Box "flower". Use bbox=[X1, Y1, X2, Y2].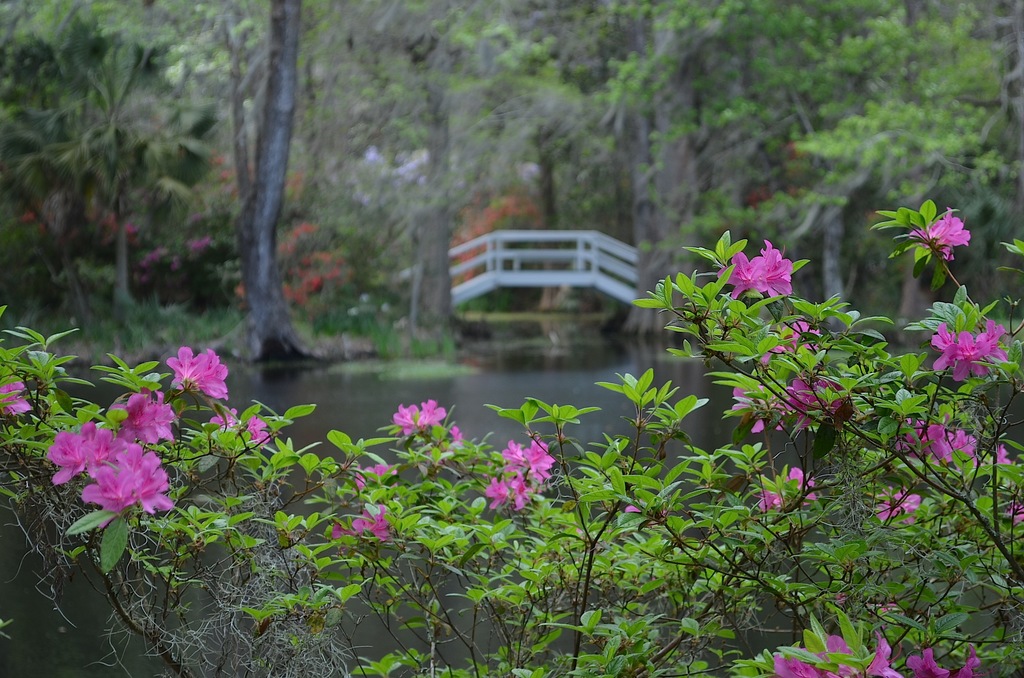
bbox=[0, 378, 31, 423].
